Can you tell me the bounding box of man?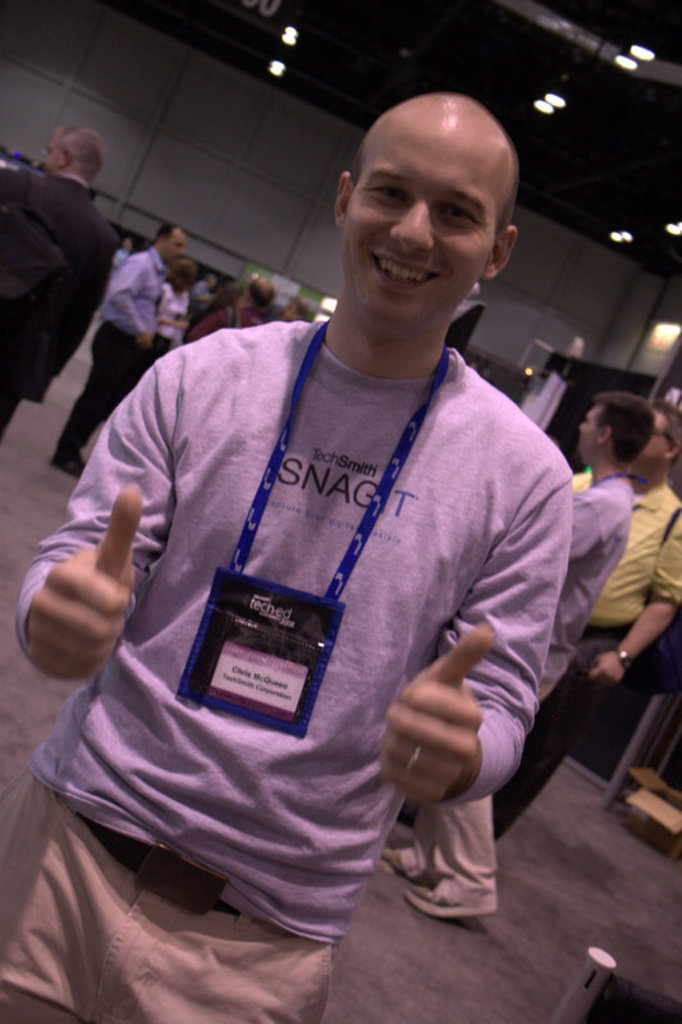
17:90:585:1023.
